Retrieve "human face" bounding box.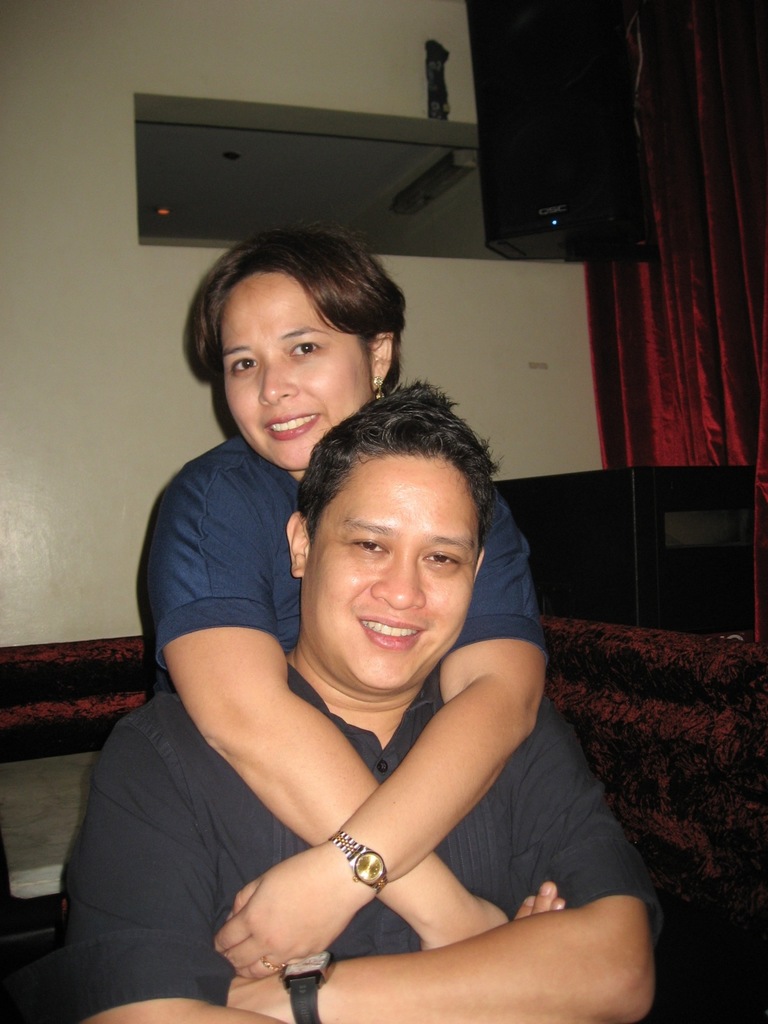
Bounding box: bbox(311, 461, 467, 689).
